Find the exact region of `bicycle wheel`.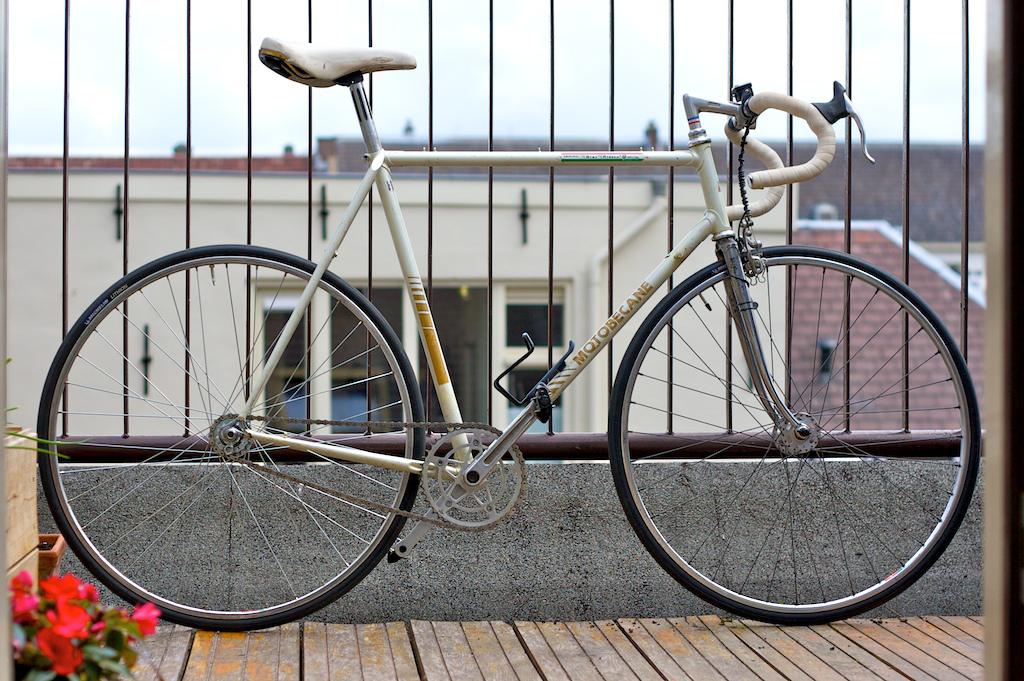
Exact region: left=36, top=241, right=427, bottom=635.
